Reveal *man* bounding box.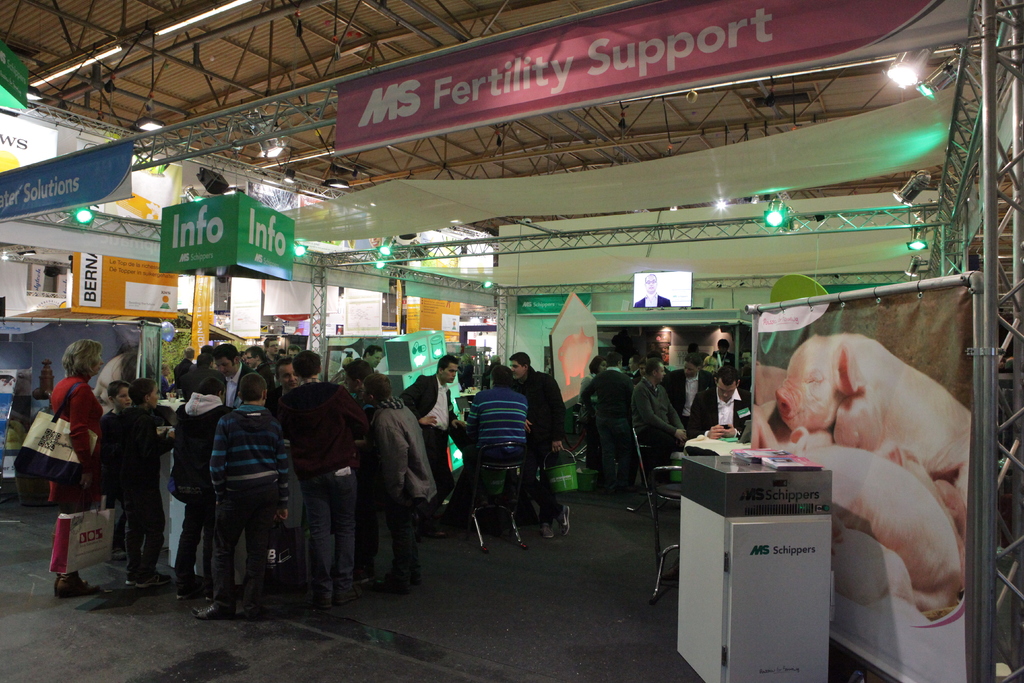
Revealed: (x1=709, y1=340, x2=739, y2=372).
